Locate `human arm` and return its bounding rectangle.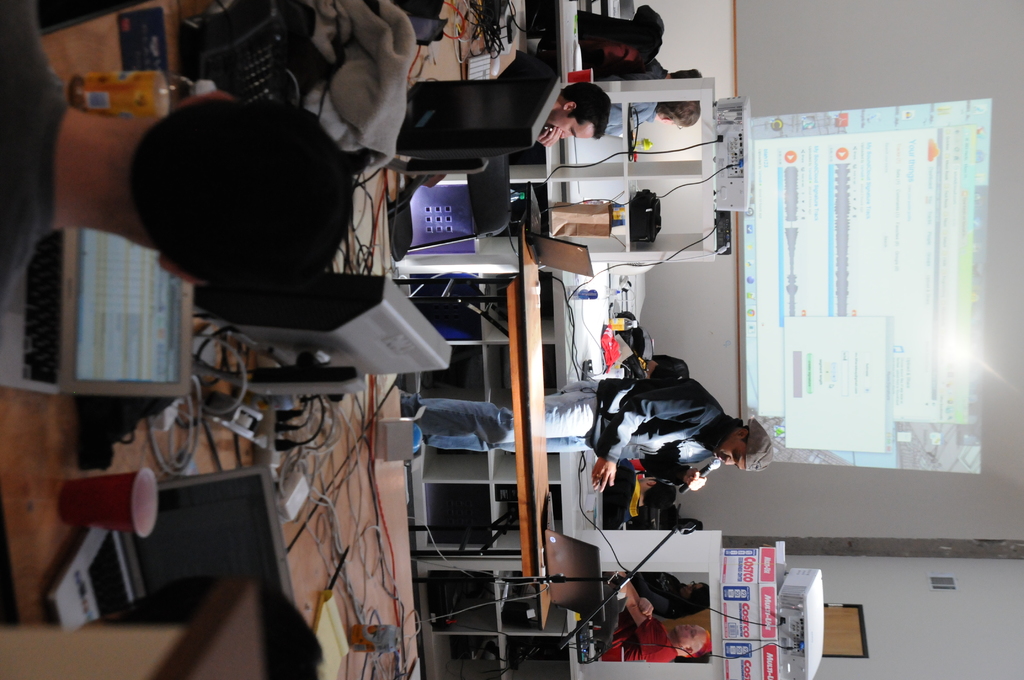
bbox=(590, 377, 709, 494).
